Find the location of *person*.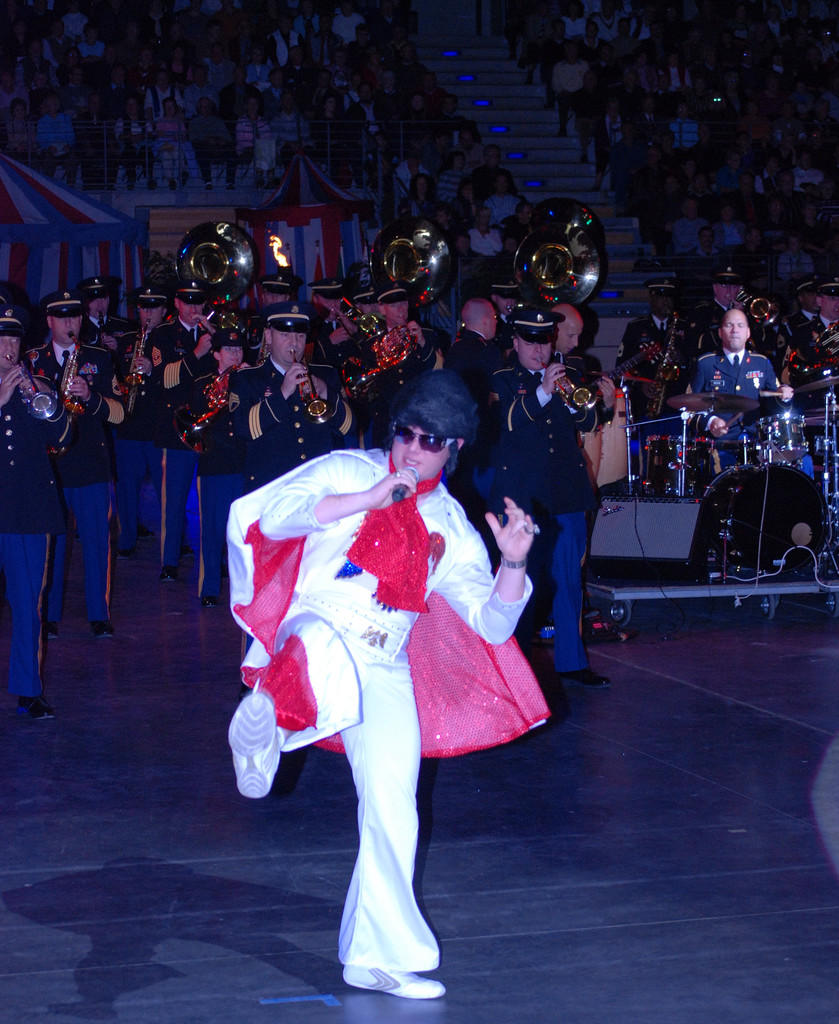
Location: box(731, 227, 773, 267).
